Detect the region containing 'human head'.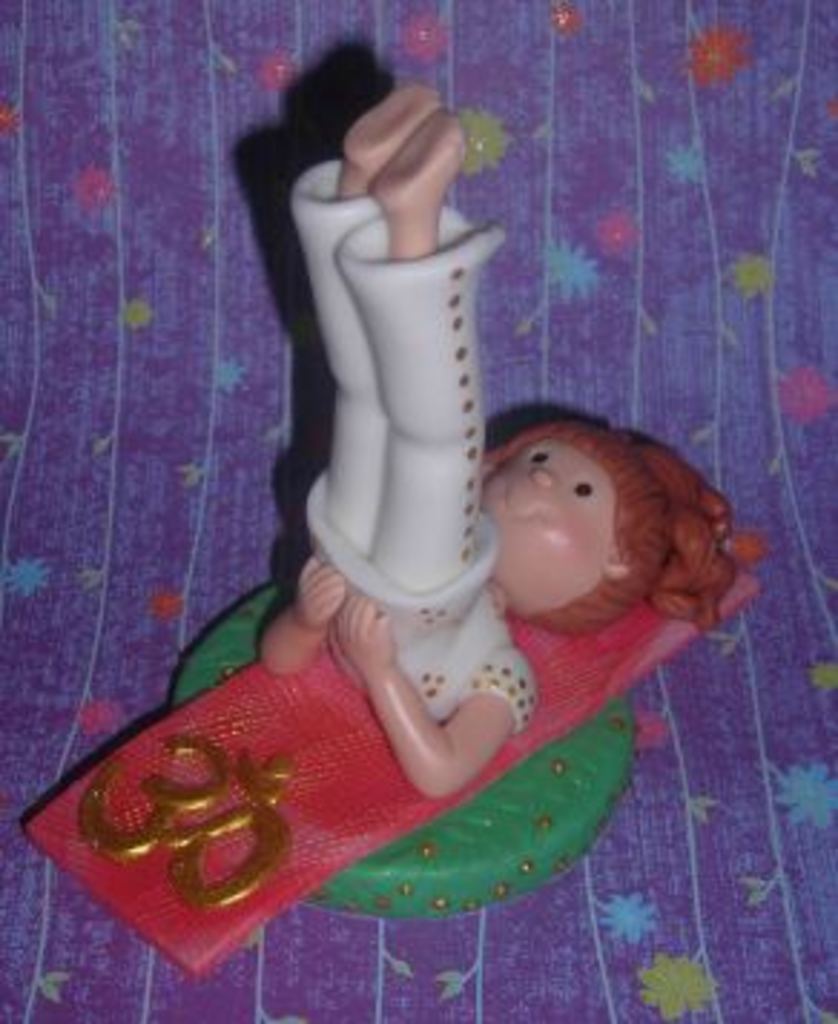
bbox=[448, 402, 726, 631].
